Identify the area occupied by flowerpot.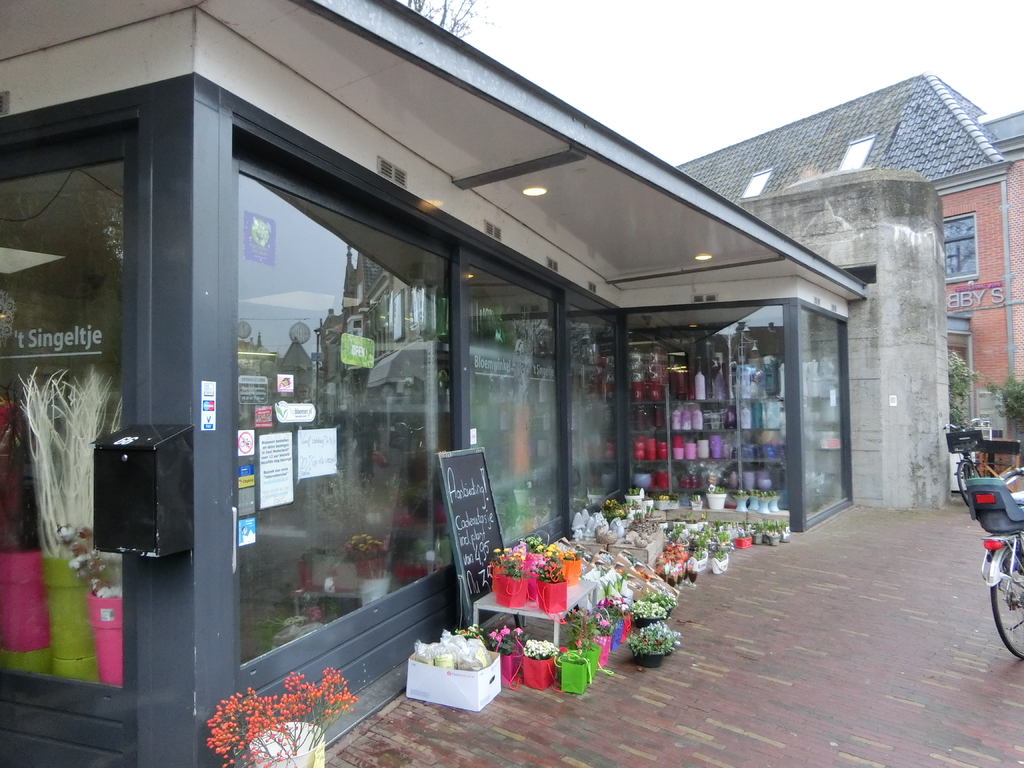
Area: (632, 615, 665, 630).
